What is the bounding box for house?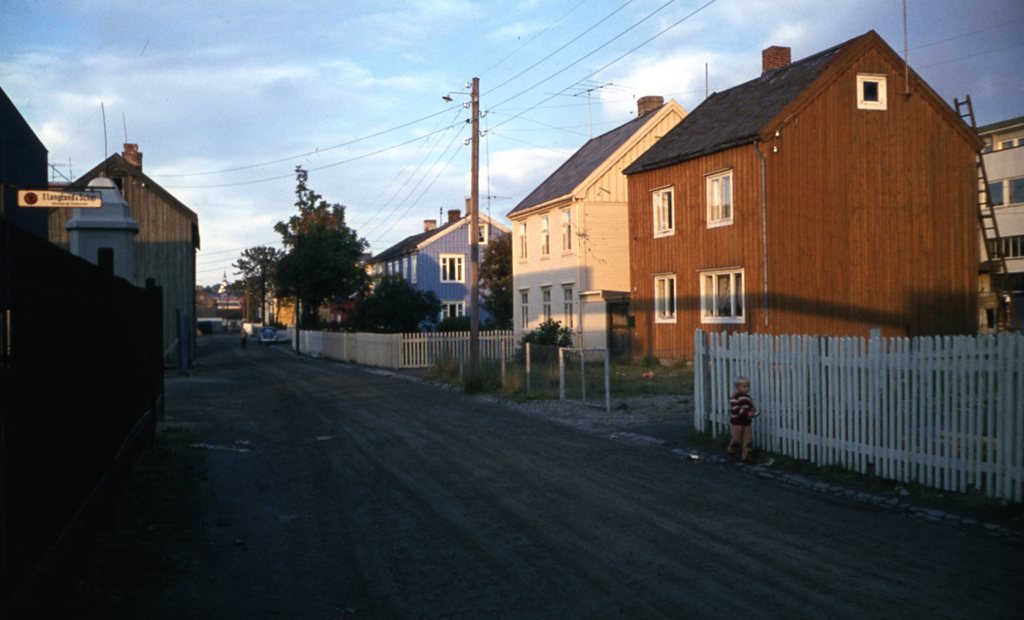
bbox=(358, 207, 508, 344).
